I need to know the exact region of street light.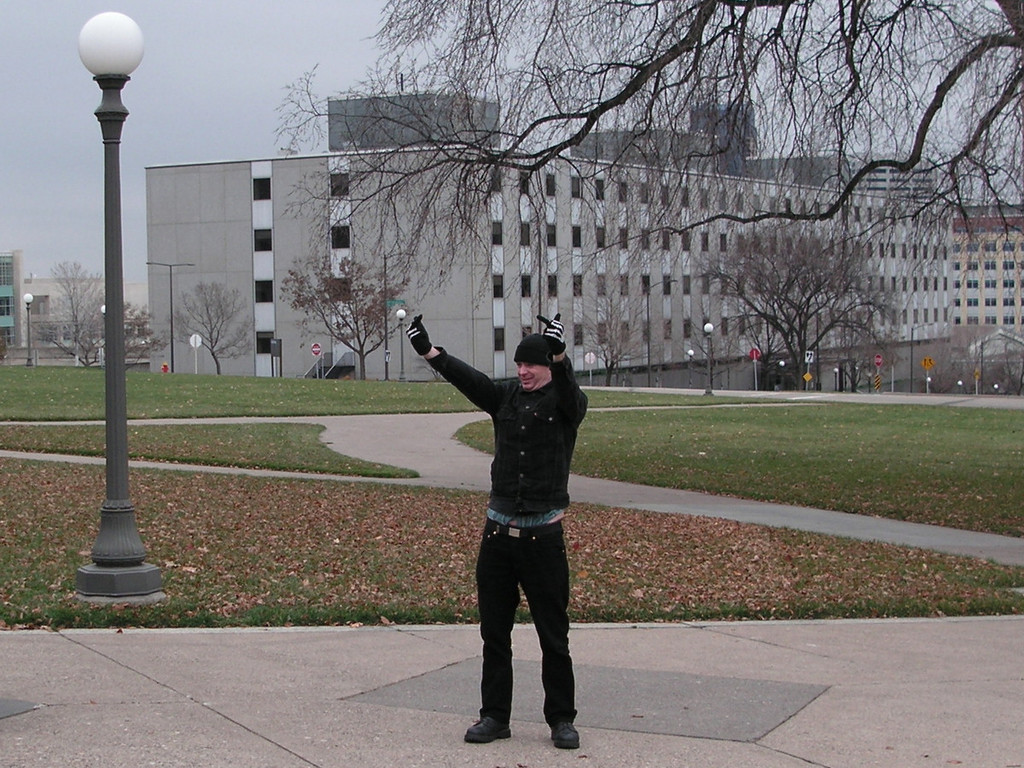
Region: [703, 322, 713, 396].
